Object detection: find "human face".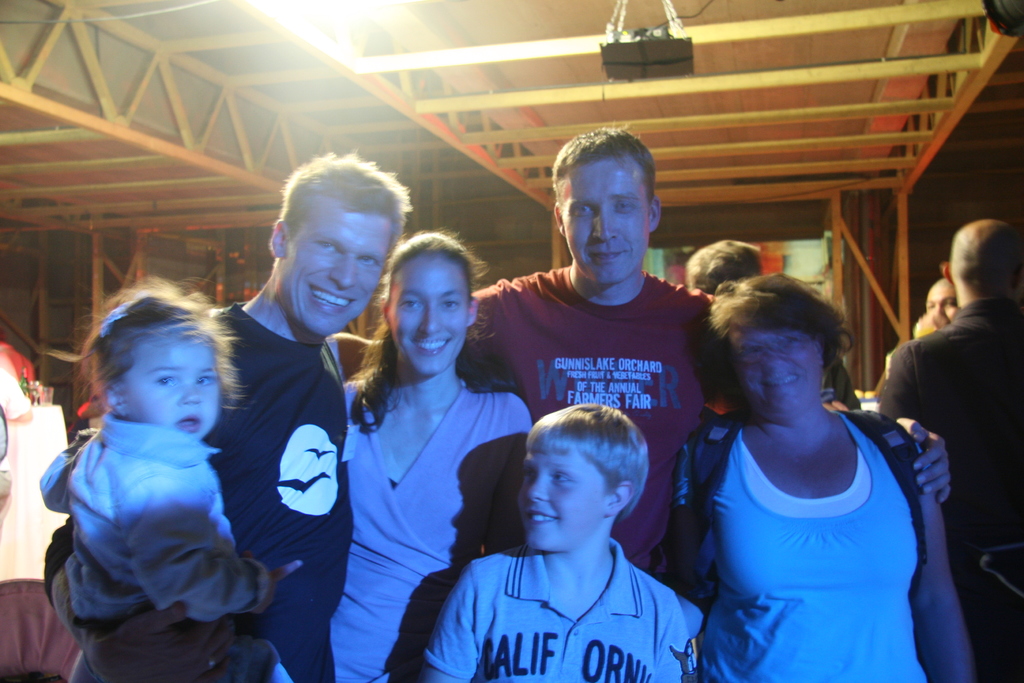
{"left": 282, "top": 205, "right": 392, "bottom": 339}.
